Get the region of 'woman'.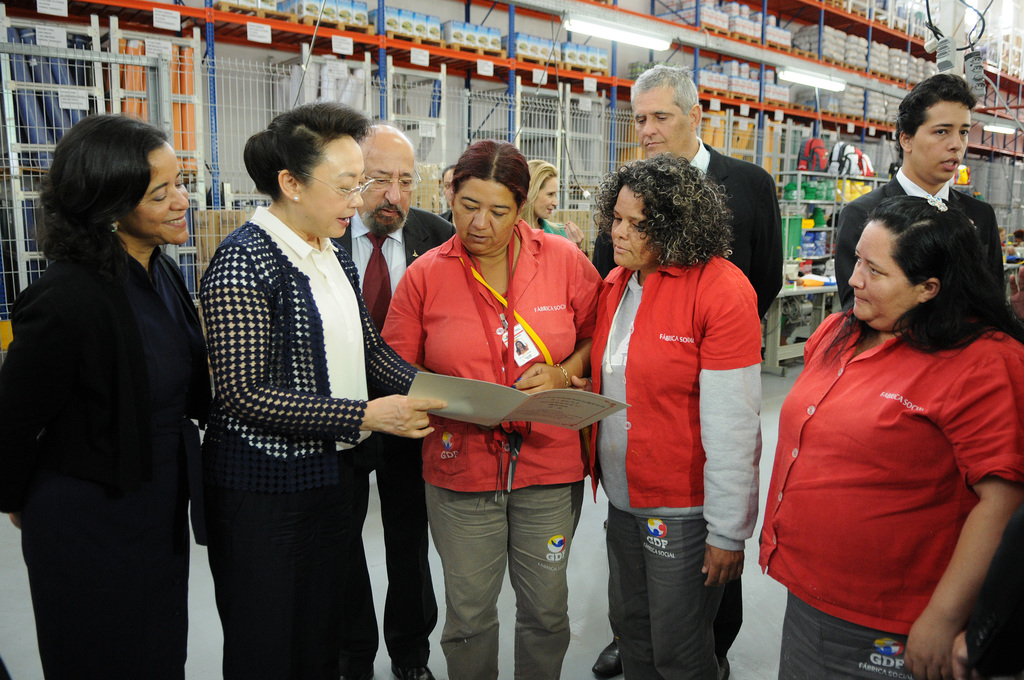
754, 152, 1018, 673.
